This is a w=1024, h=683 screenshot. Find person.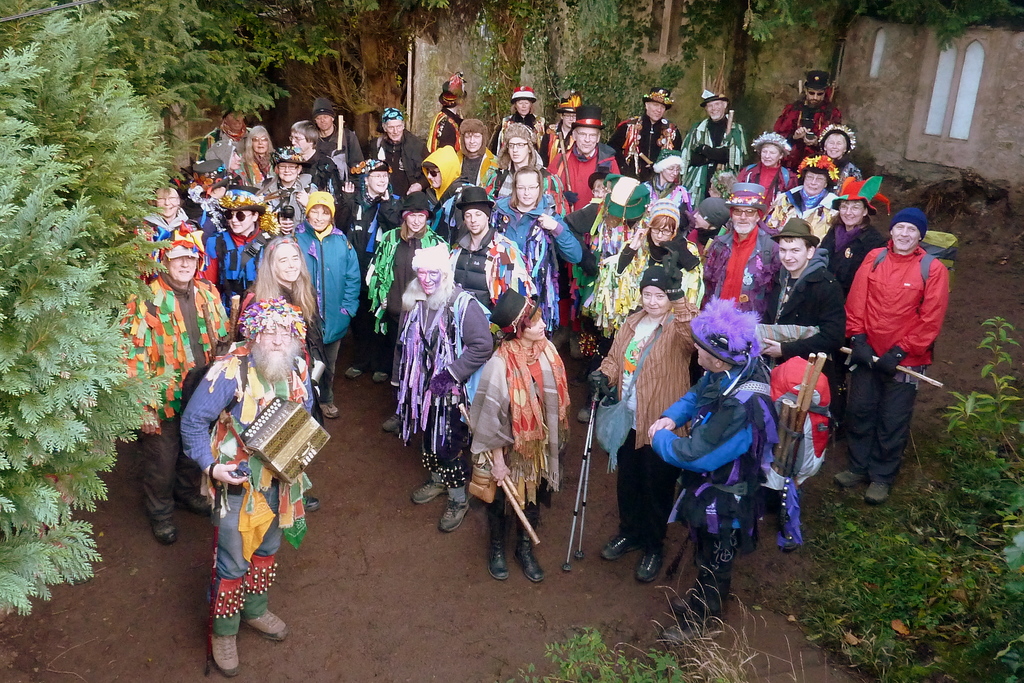
Bounding box: bbox(549, 92, 580, 161).
